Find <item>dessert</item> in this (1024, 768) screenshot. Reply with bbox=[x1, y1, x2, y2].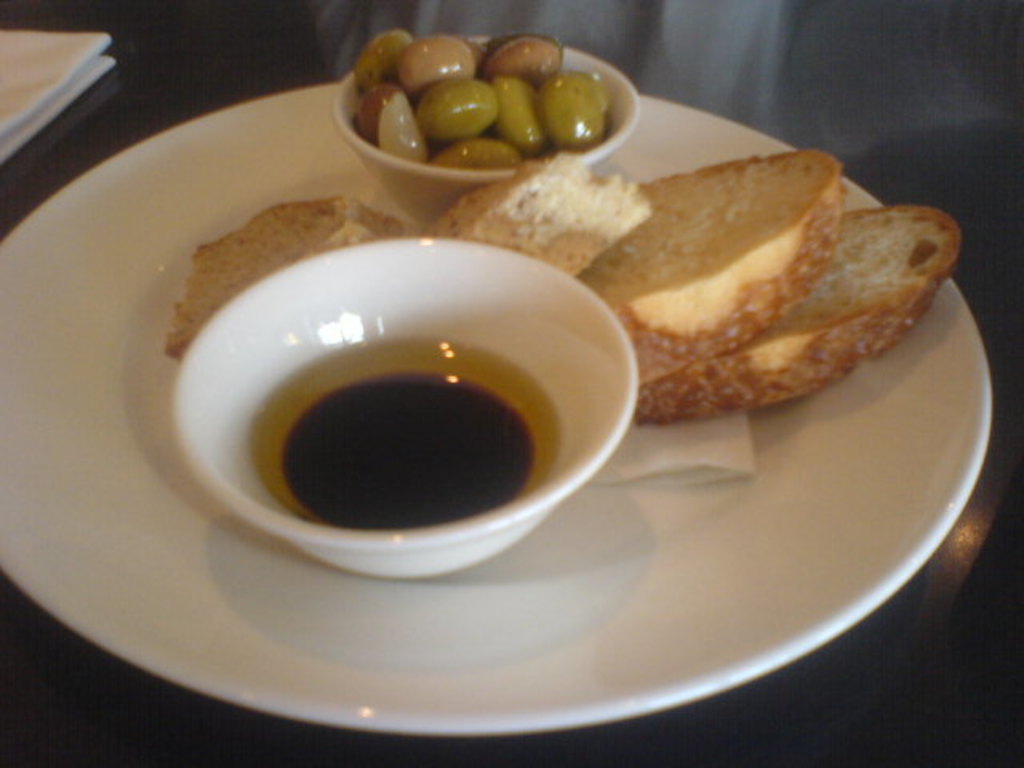
bbox=[162, 198, 416, 360].
